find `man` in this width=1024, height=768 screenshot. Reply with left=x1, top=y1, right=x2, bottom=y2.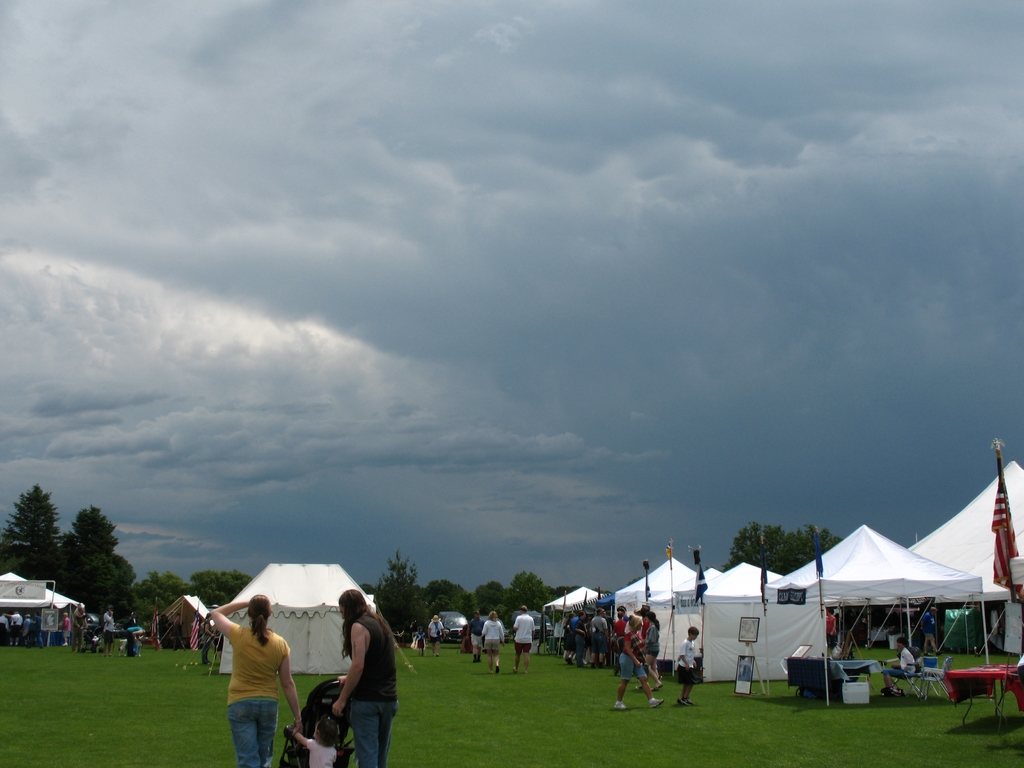
left=589, top=607, right=610, bottom=666.
